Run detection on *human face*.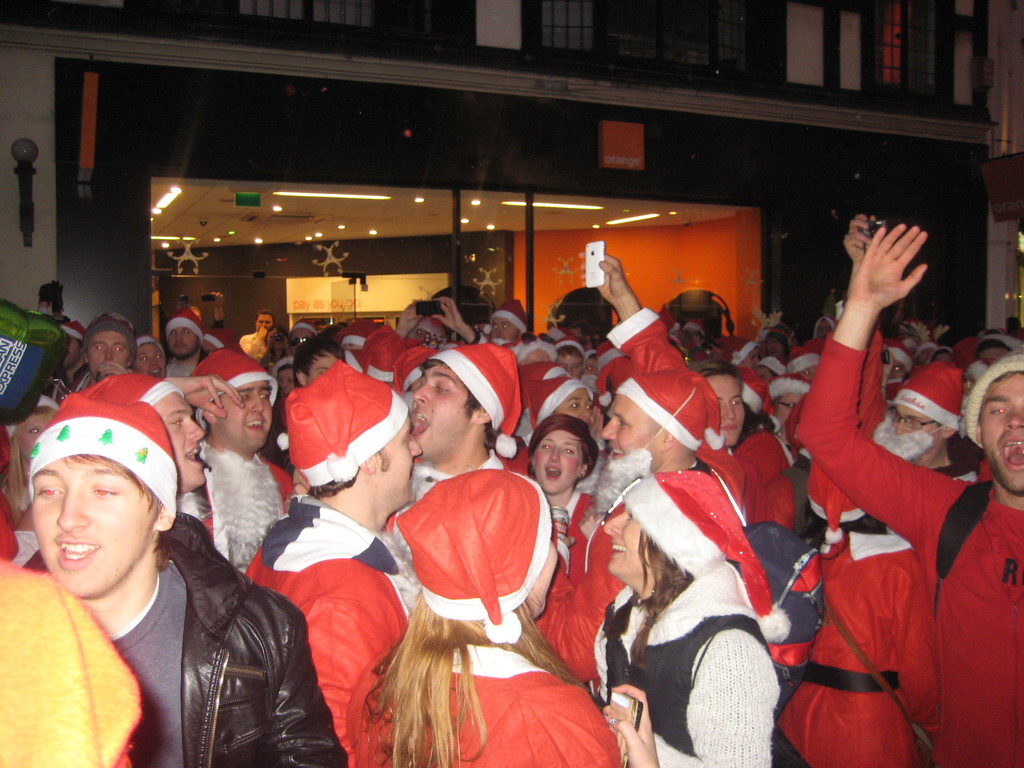
Result: <region>85, 332, 134, 368</region>.
